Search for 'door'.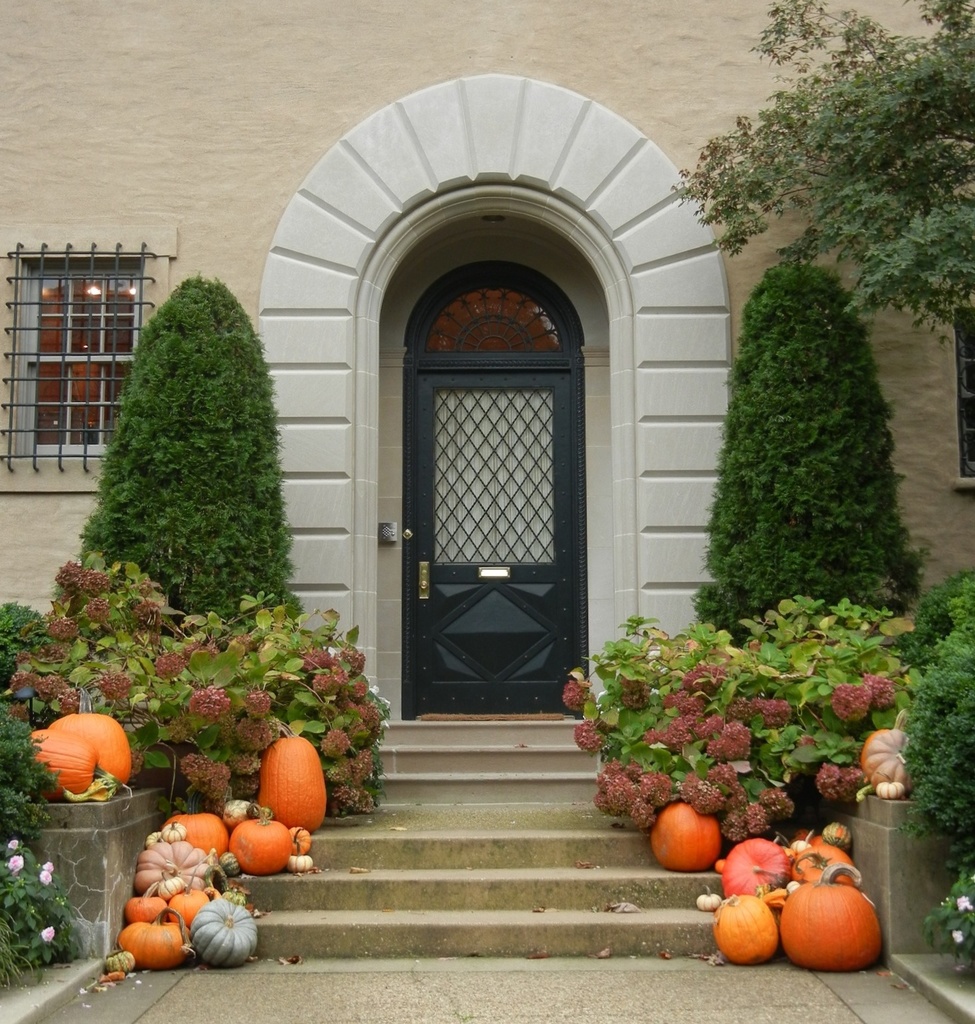
Found at detection(365, 248, 617, 722).
